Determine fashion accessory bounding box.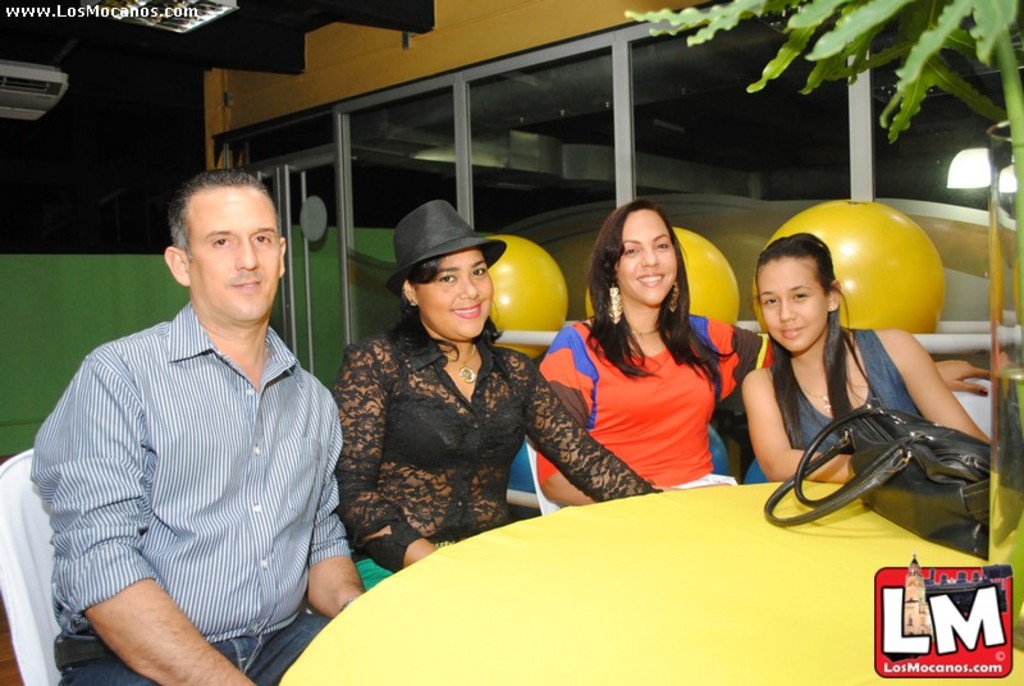
Determined: {"left": 50, "top": 610, "right": 303, "bottom": 685}.
